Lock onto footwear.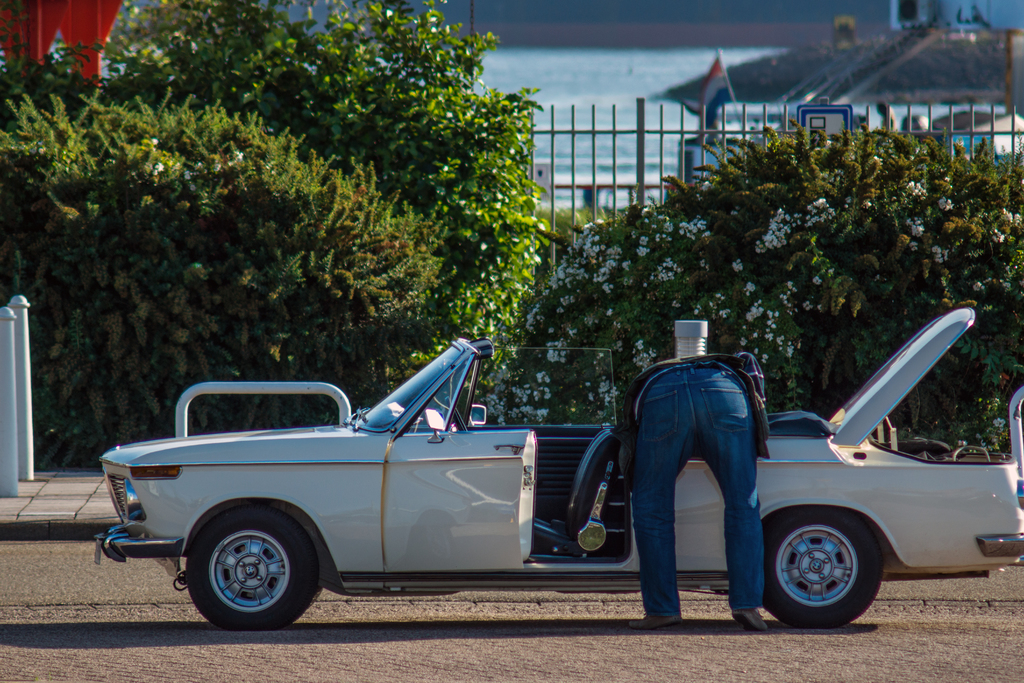
Locked: <bbox>633, 611, 683, 629</bbox>.
